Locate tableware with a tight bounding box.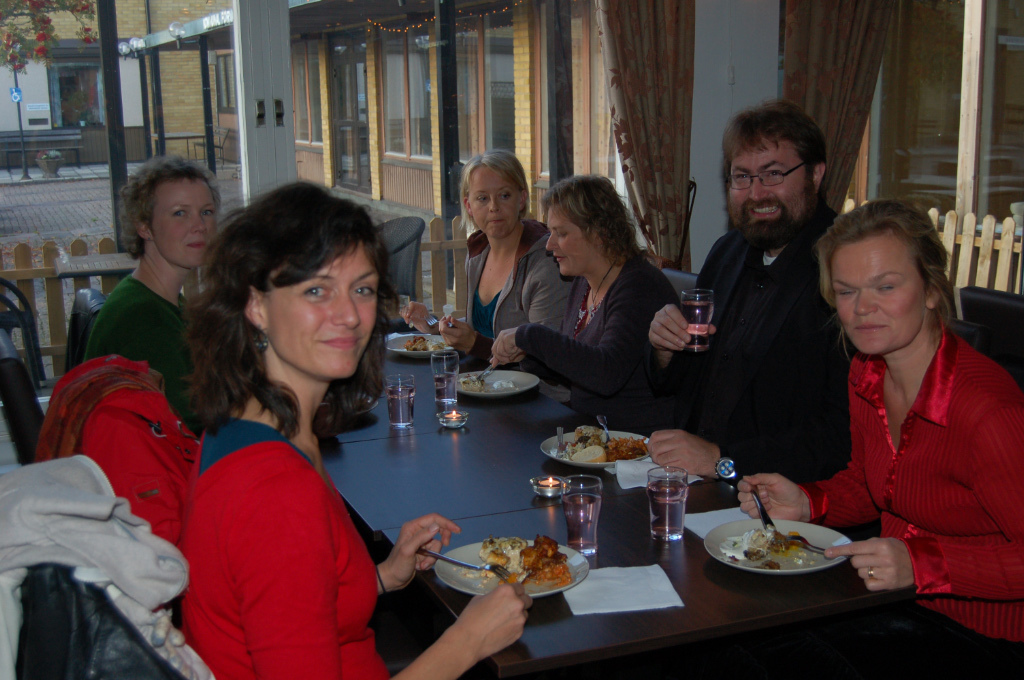
BBox(445, 313, 464, 328).
